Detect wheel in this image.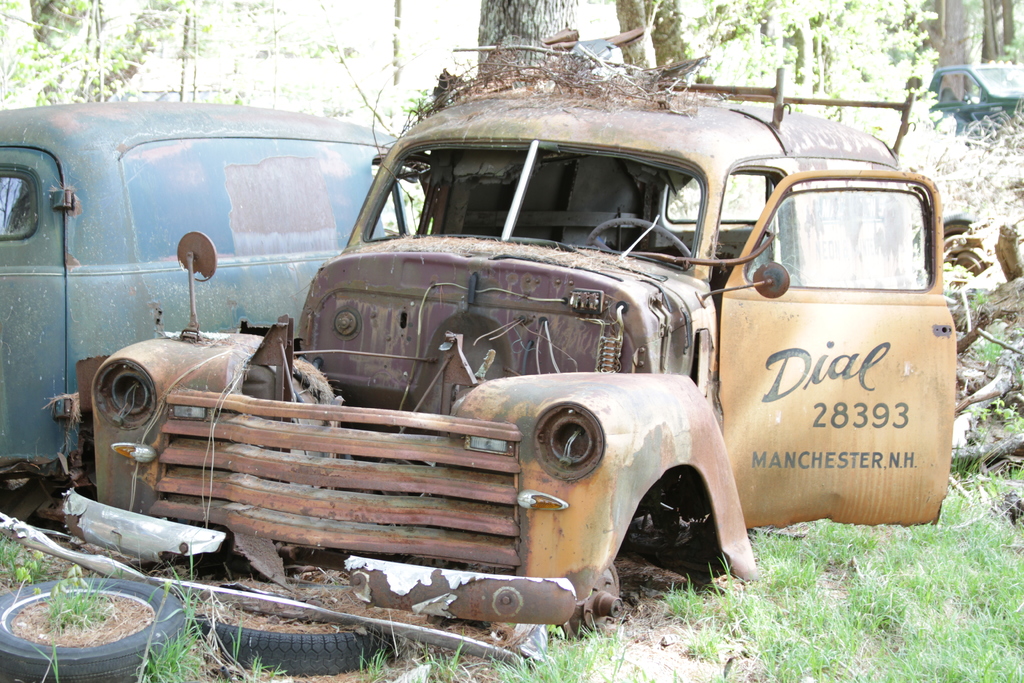
Detection: 589 219 695 269.
